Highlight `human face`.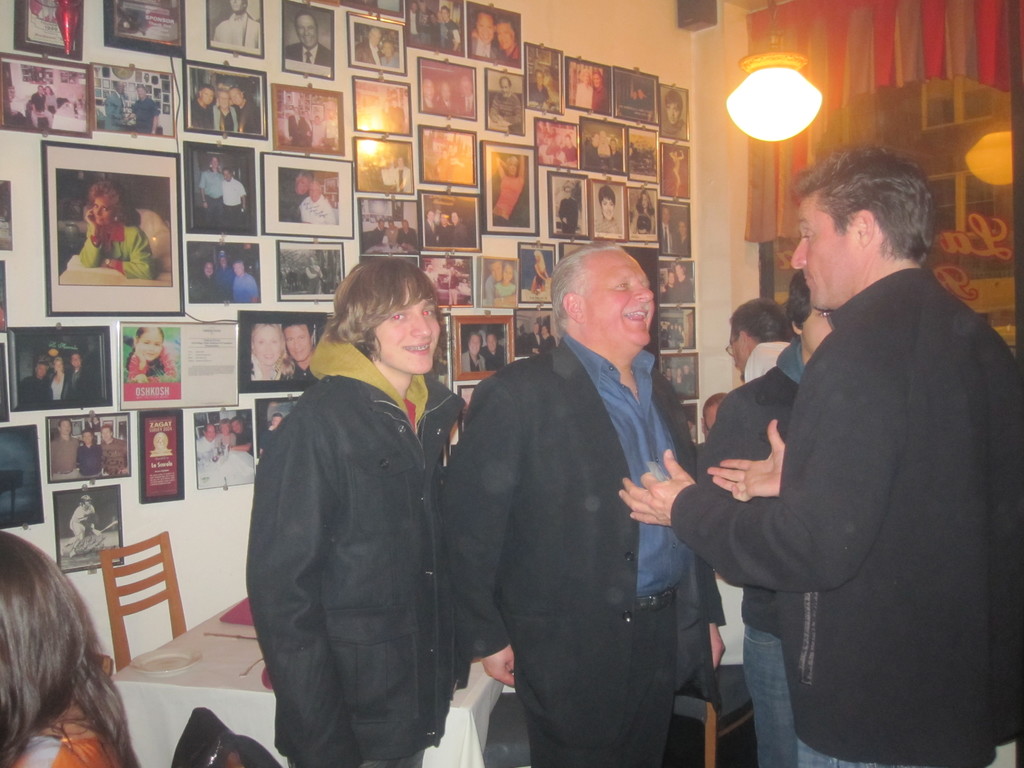
Highlighted region: 232/424/242/432.
